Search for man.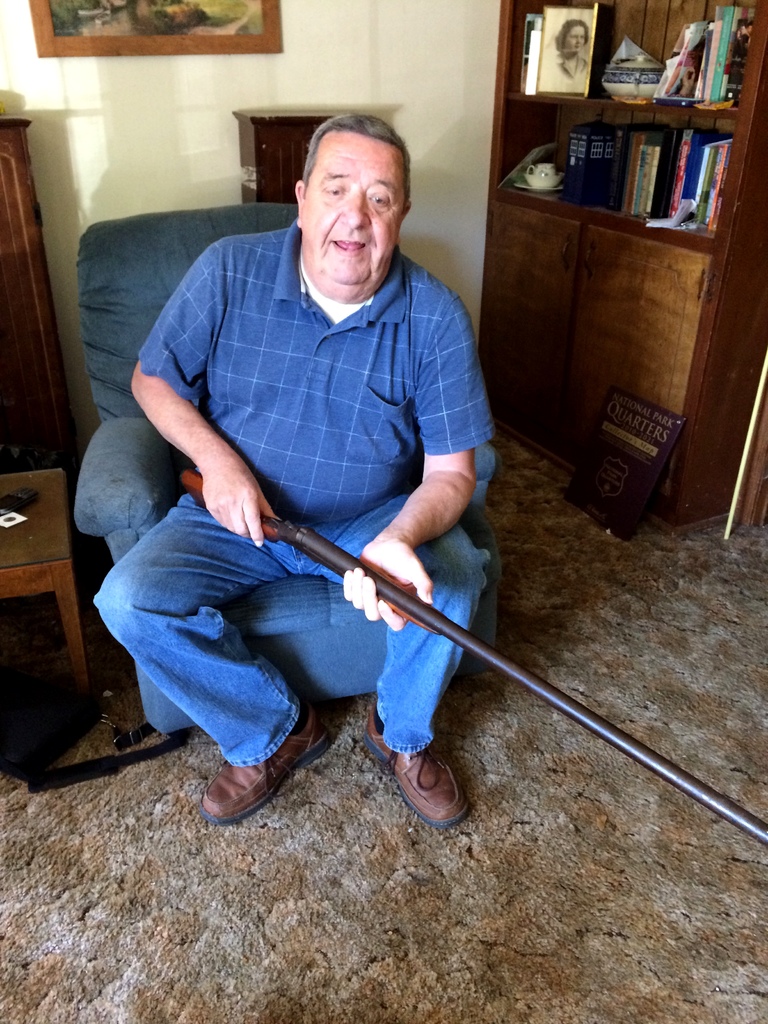
Found at [left=76, top=98, right=507, bottom=824].
